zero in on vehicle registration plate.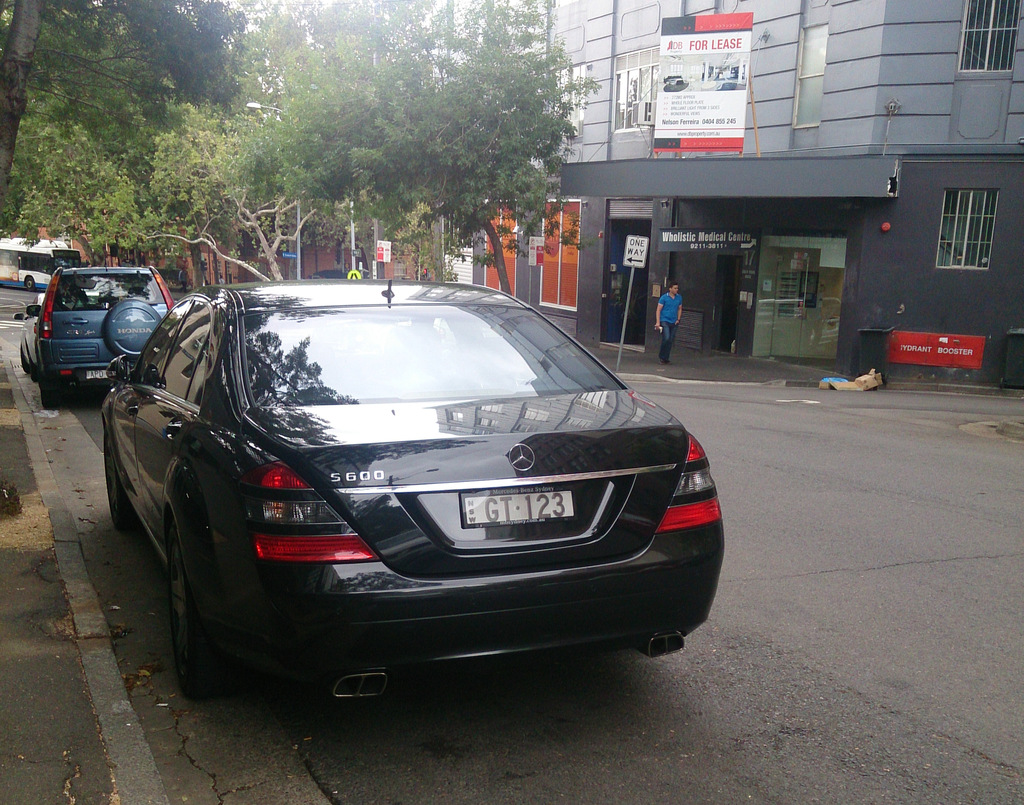
Zeroed in: 460/491/574/529.
